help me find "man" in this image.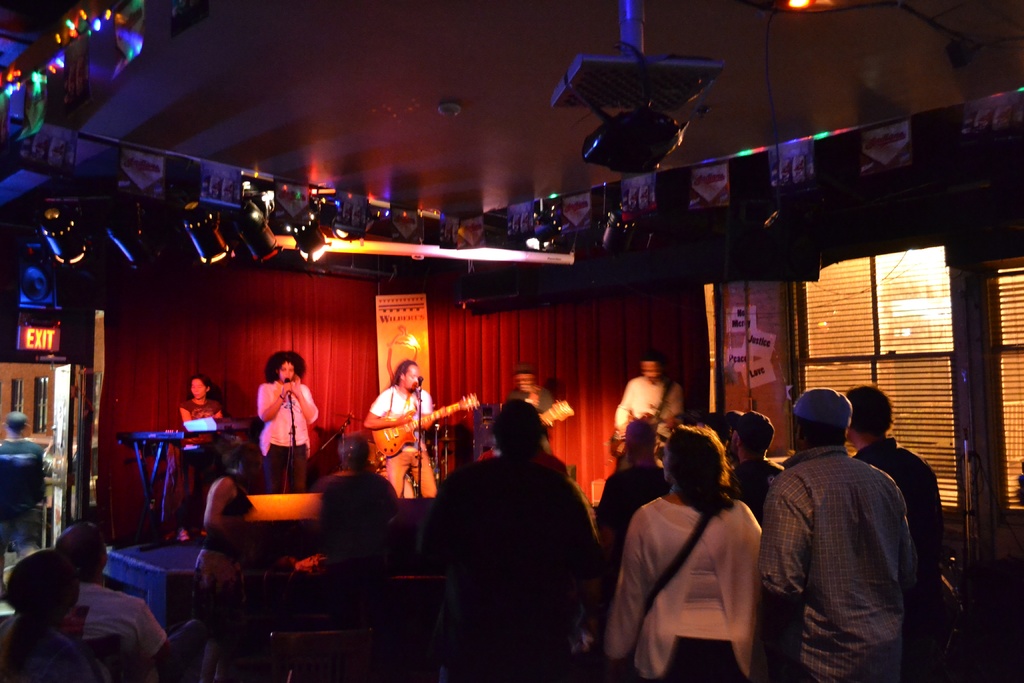
Found it: <region>0, 415, 51, 577</region>.
